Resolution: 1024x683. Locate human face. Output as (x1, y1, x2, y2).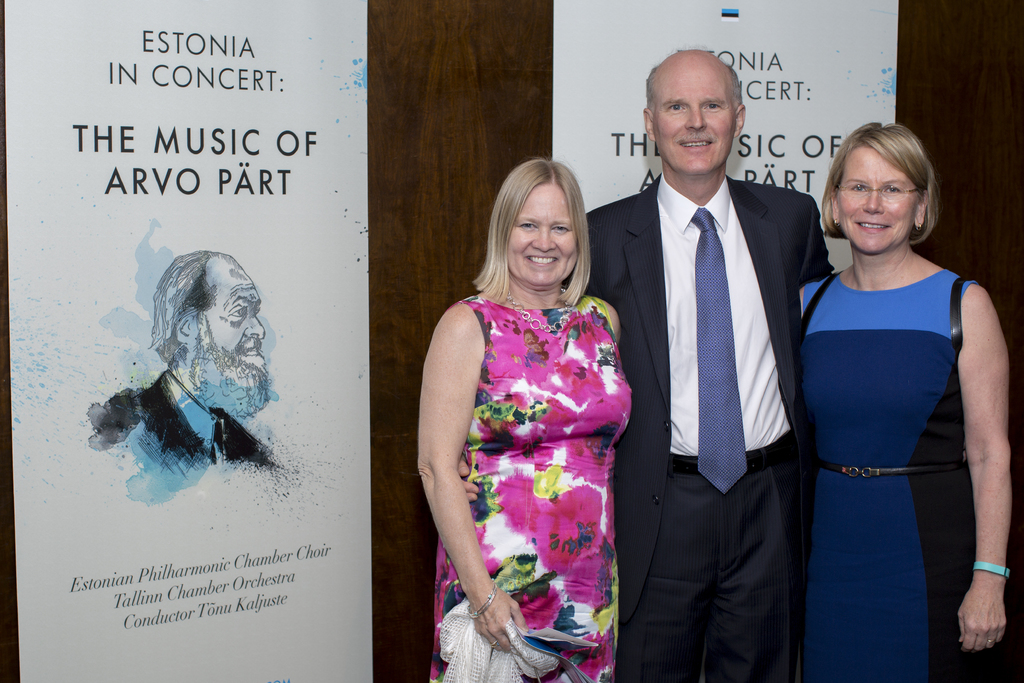
(831, 143, 921, 249).
